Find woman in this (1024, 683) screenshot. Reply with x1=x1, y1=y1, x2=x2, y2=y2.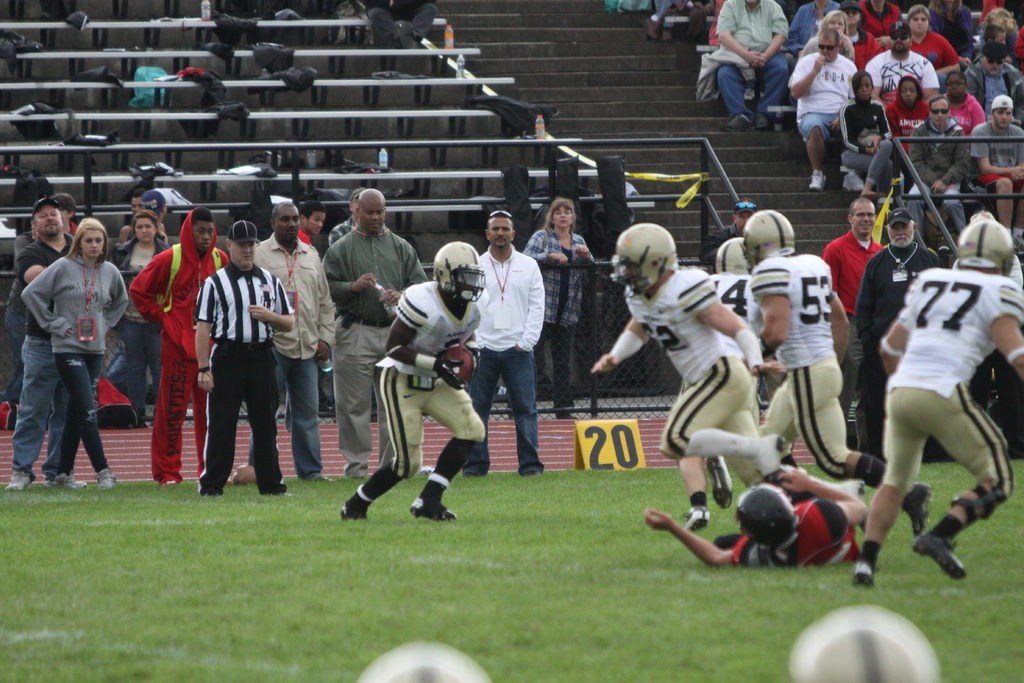
x1=838, y1=0, x2=881, y2=78.
